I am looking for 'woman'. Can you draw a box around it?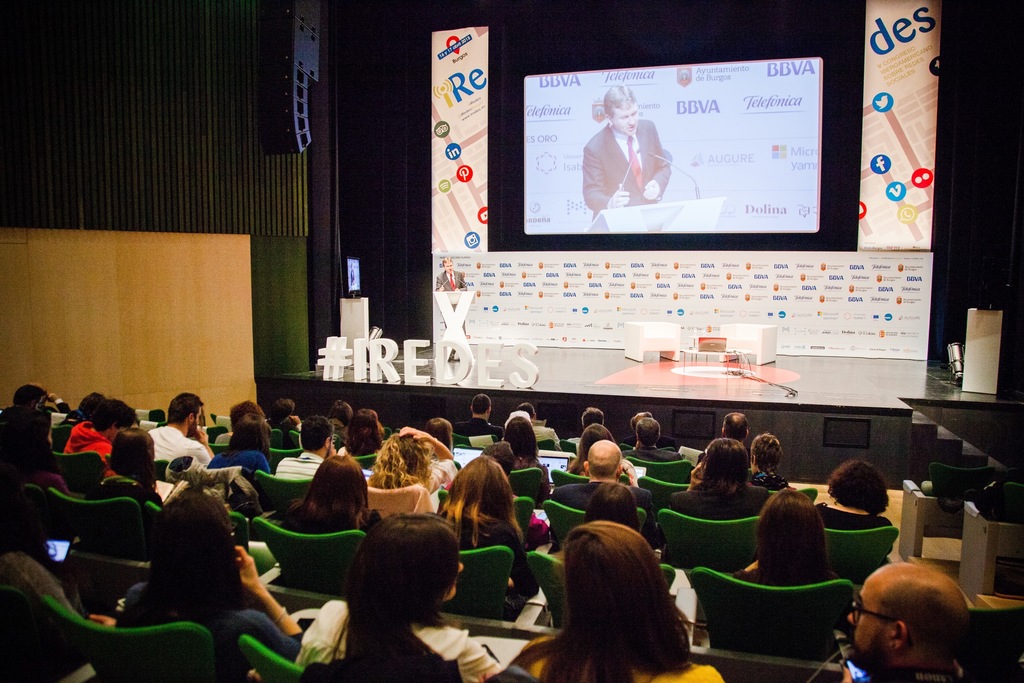
Sure, the bounding box is crop(499, 411, 550, 491).
